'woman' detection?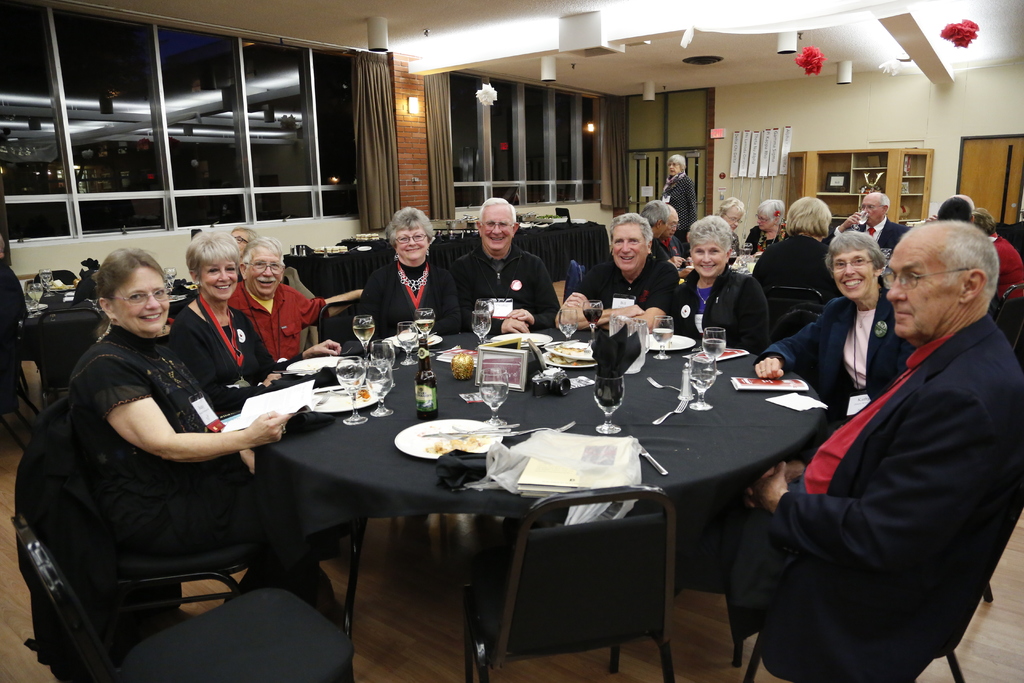
361/206/459/338
